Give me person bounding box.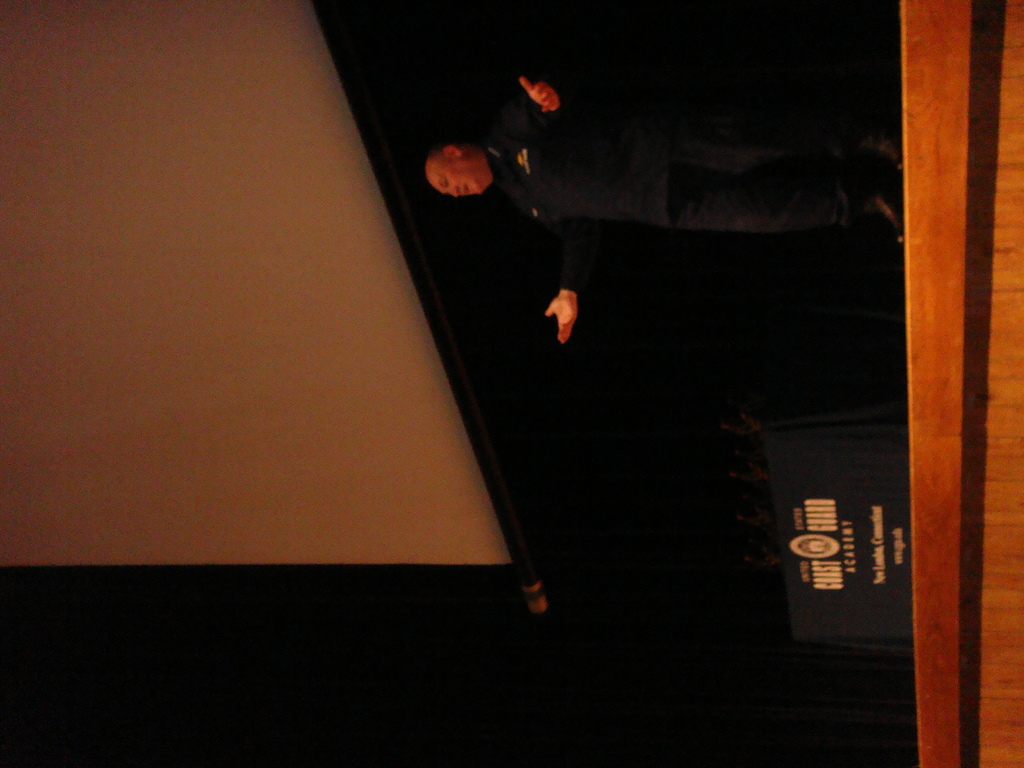
bbox=(412, 70, 901, 338).
